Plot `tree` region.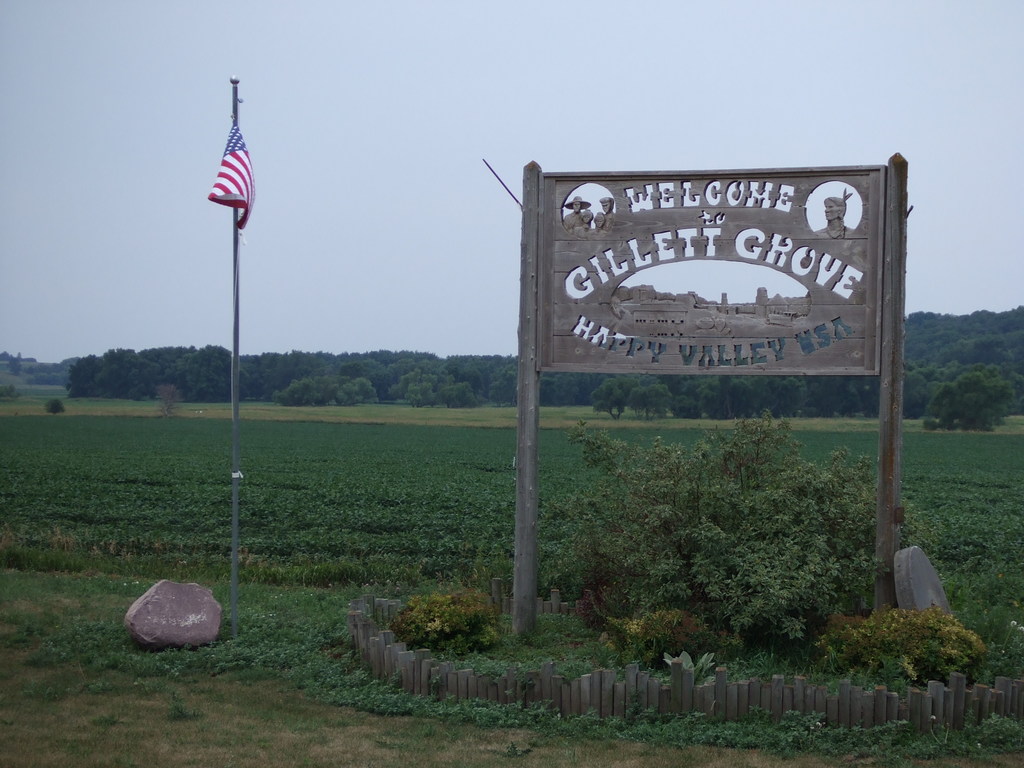
Plotted at <box>44,400,67,415</box>.
